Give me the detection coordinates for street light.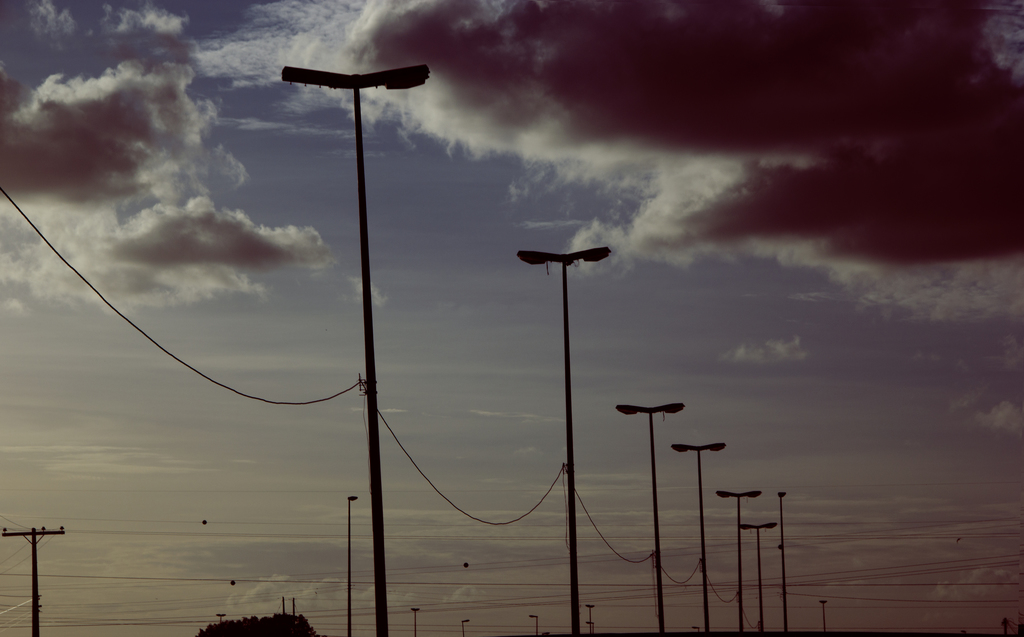
[x1=518, y1=243, x2=620, y2=636].
